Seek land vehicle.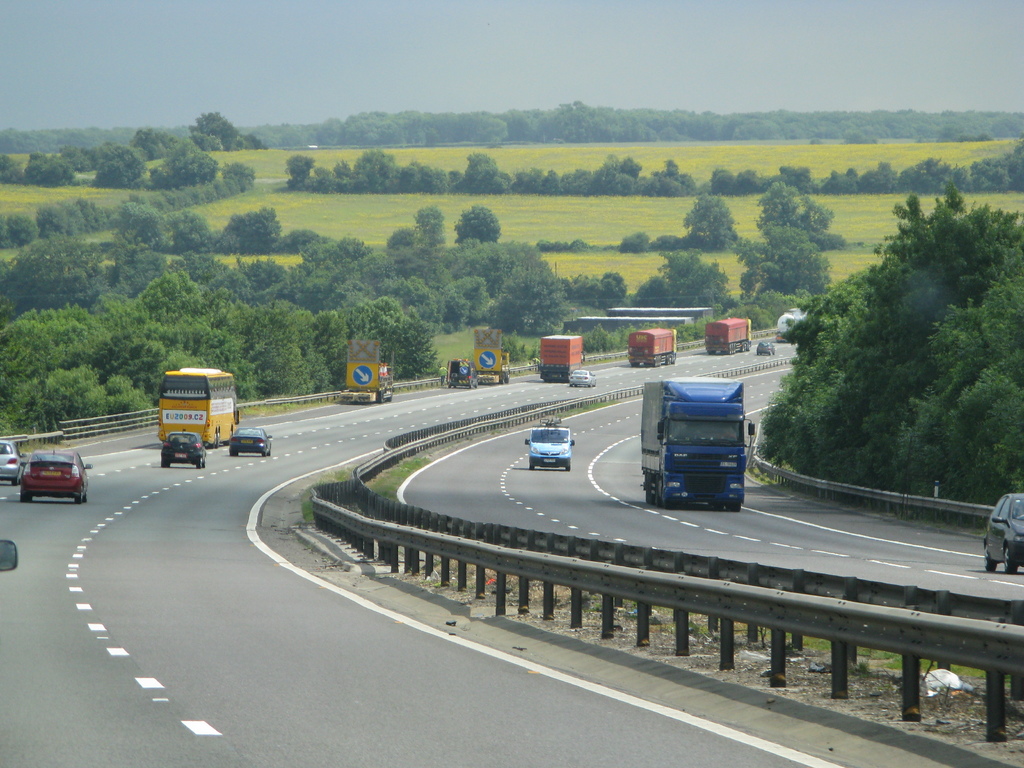
bbox=(536, 332, 585, 383).
